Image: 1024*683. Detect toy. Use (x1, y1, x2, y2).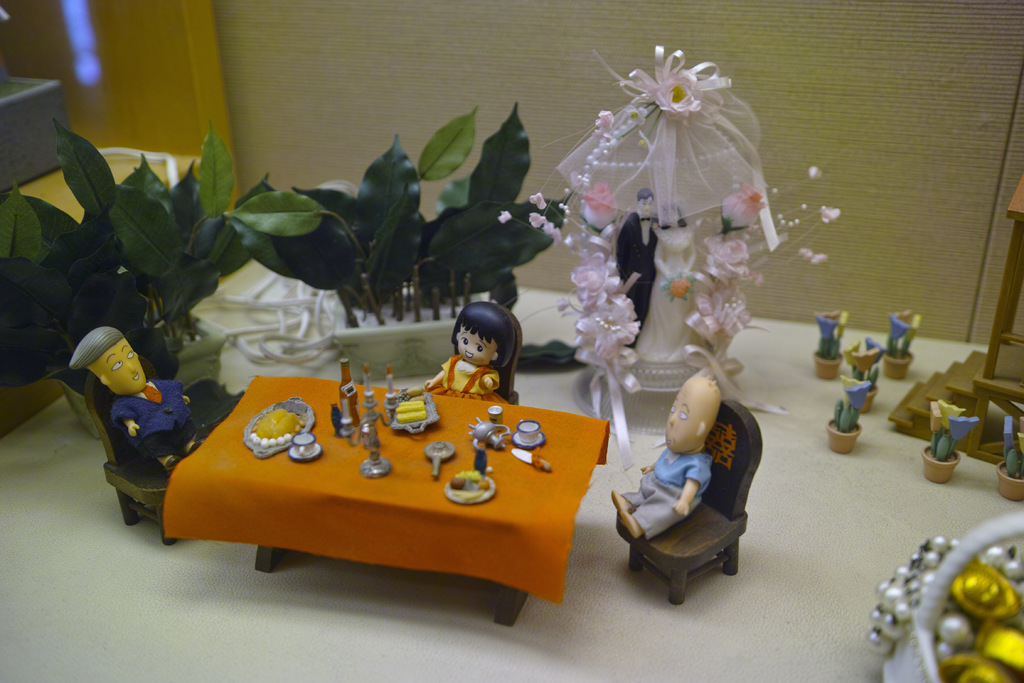
(821, 381, 871, 452).
